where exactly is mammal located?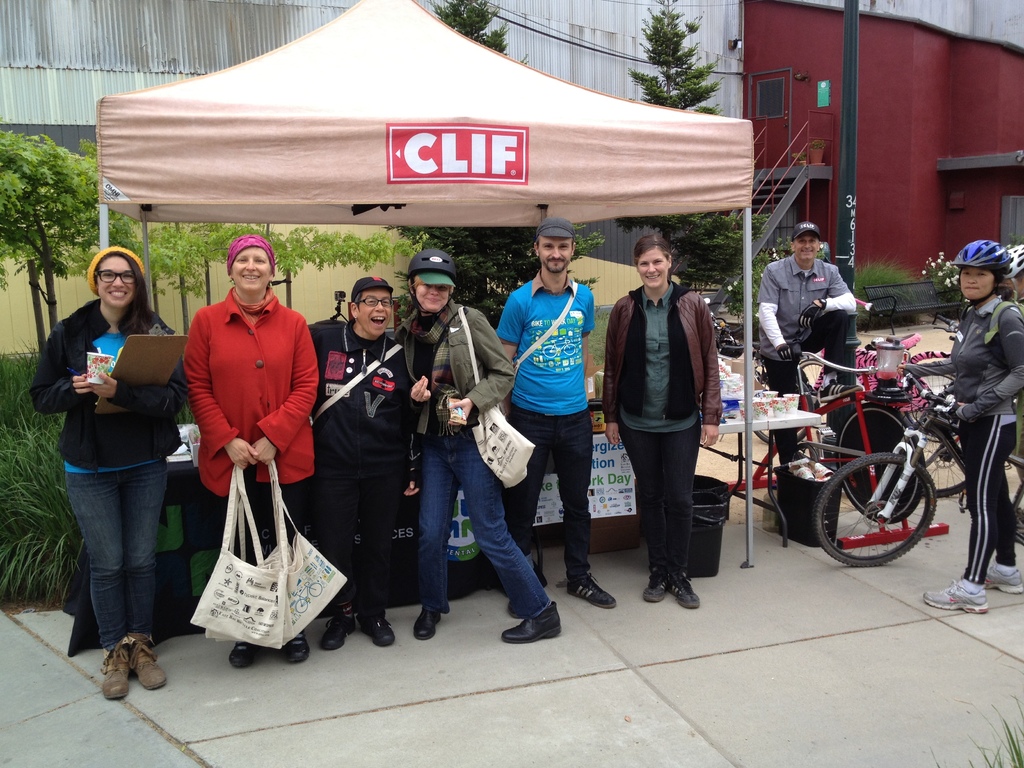
Its bounding box is left=187, top=236, right=320, bottom=664.
